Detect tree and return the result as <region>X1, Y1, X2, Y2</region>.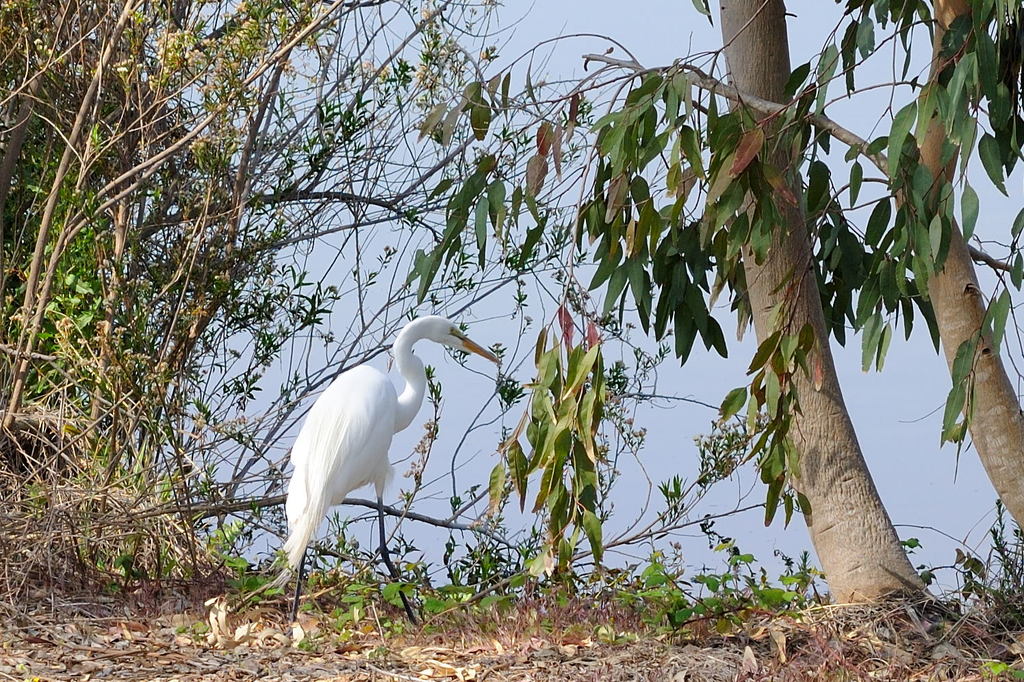
<region>398, 0, 1023, 612</region>.
